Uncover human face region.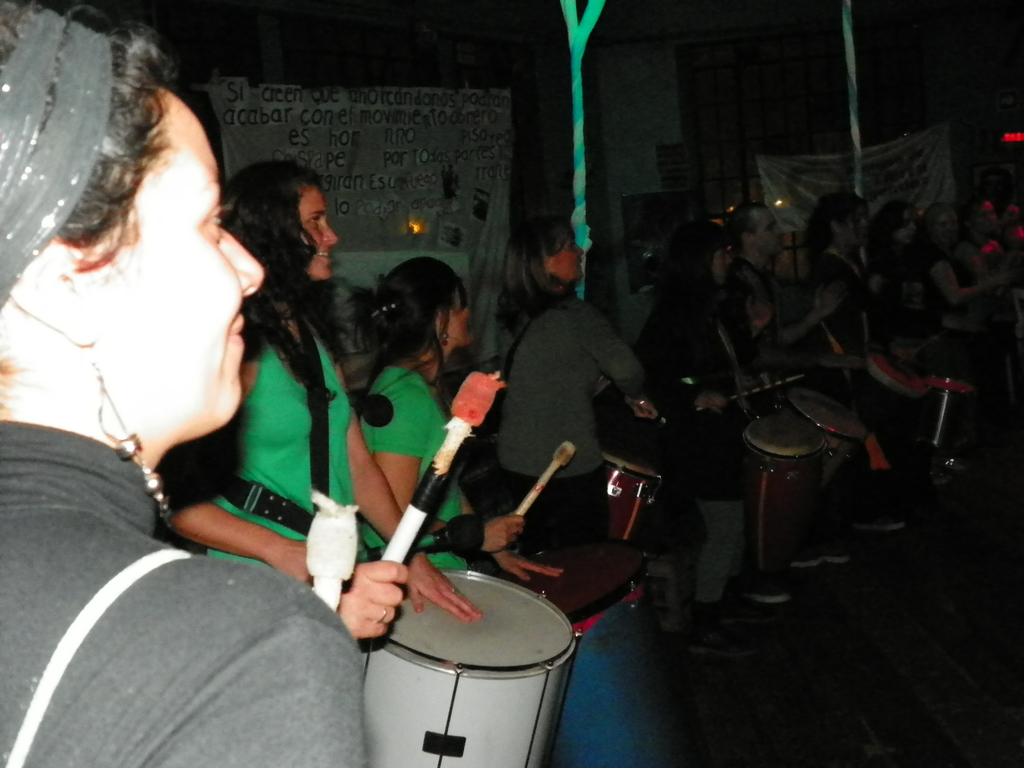
Uncovered: [972, 198, 997, 234].
